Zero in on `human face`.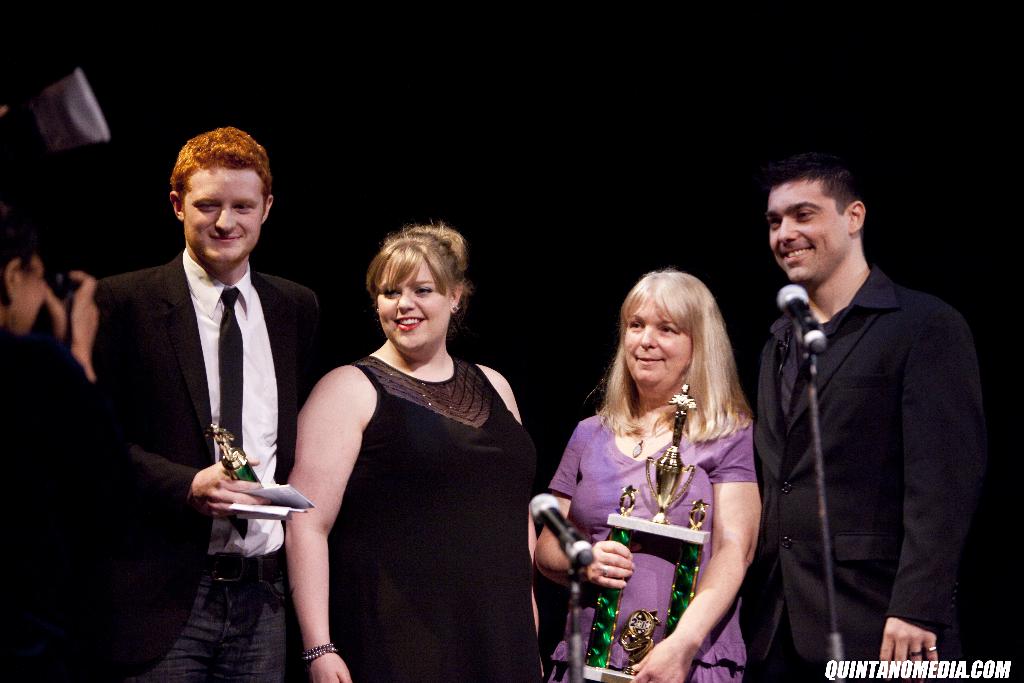
Zeroed in: [621,293,694,388].
